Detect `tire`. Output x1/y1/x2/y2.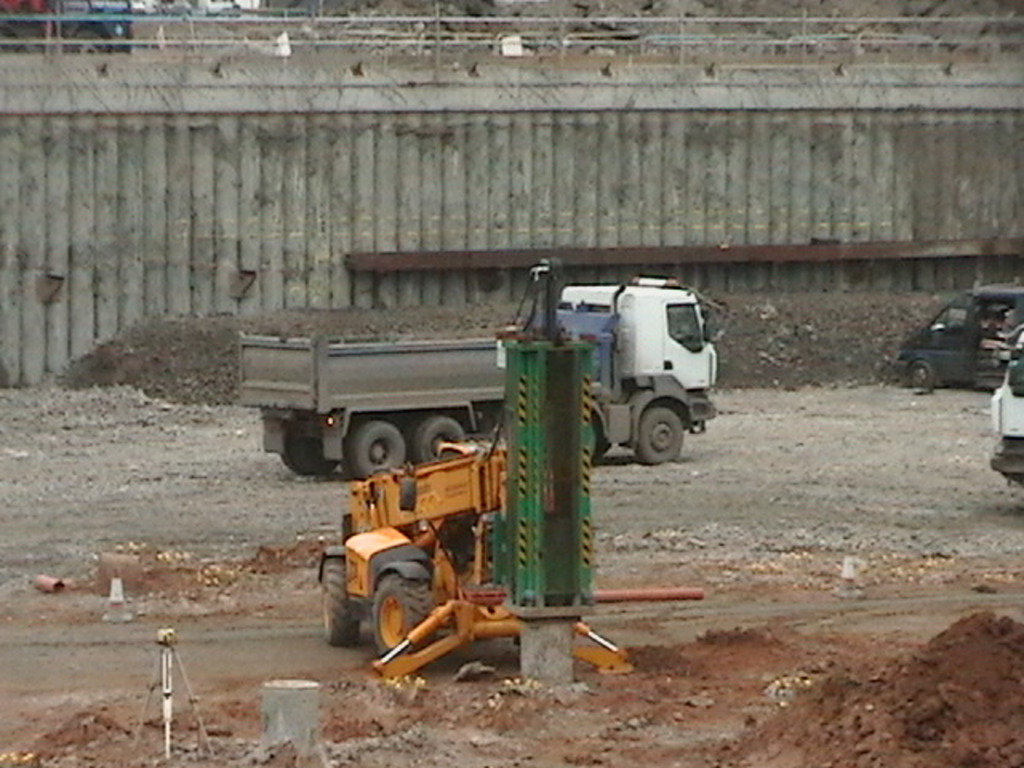
341/418/411/480.
